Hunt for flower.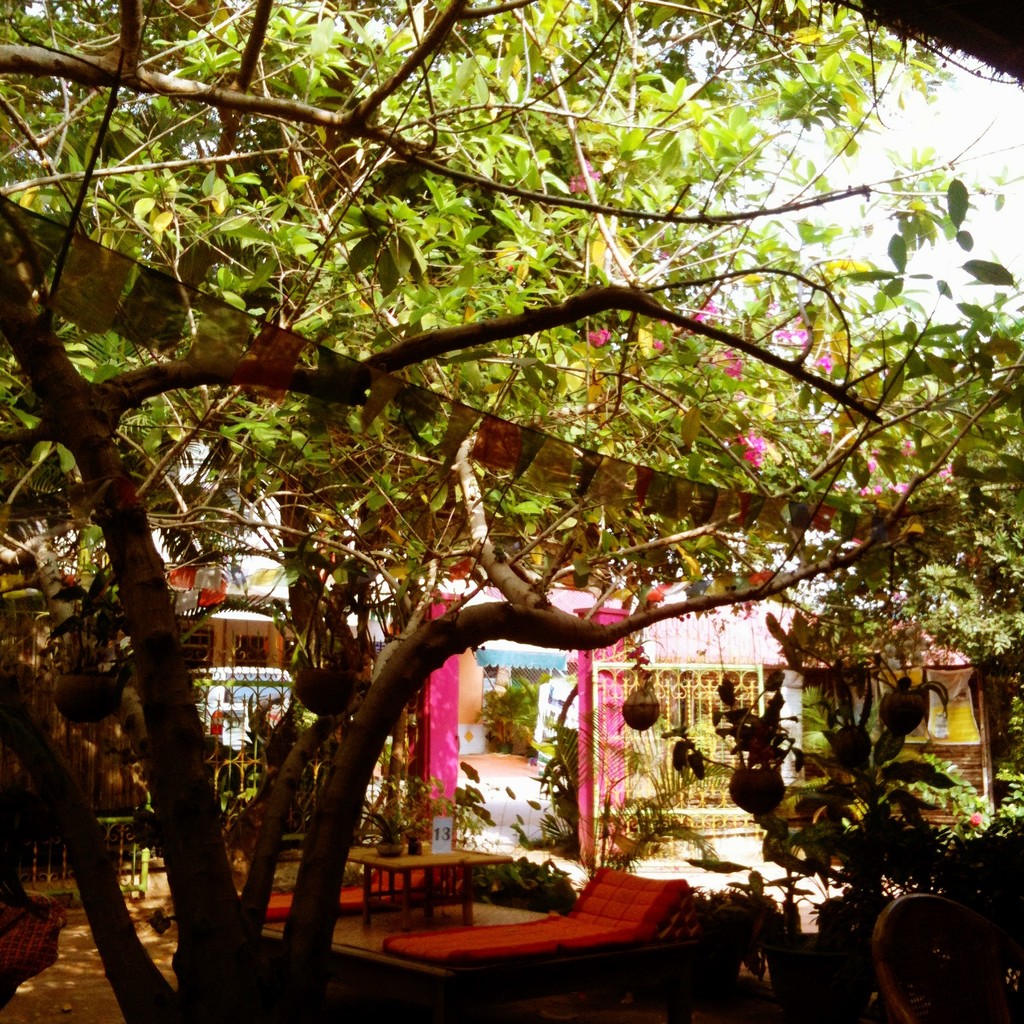
Hunted down at l=902, t=437, r=916, b=454.
